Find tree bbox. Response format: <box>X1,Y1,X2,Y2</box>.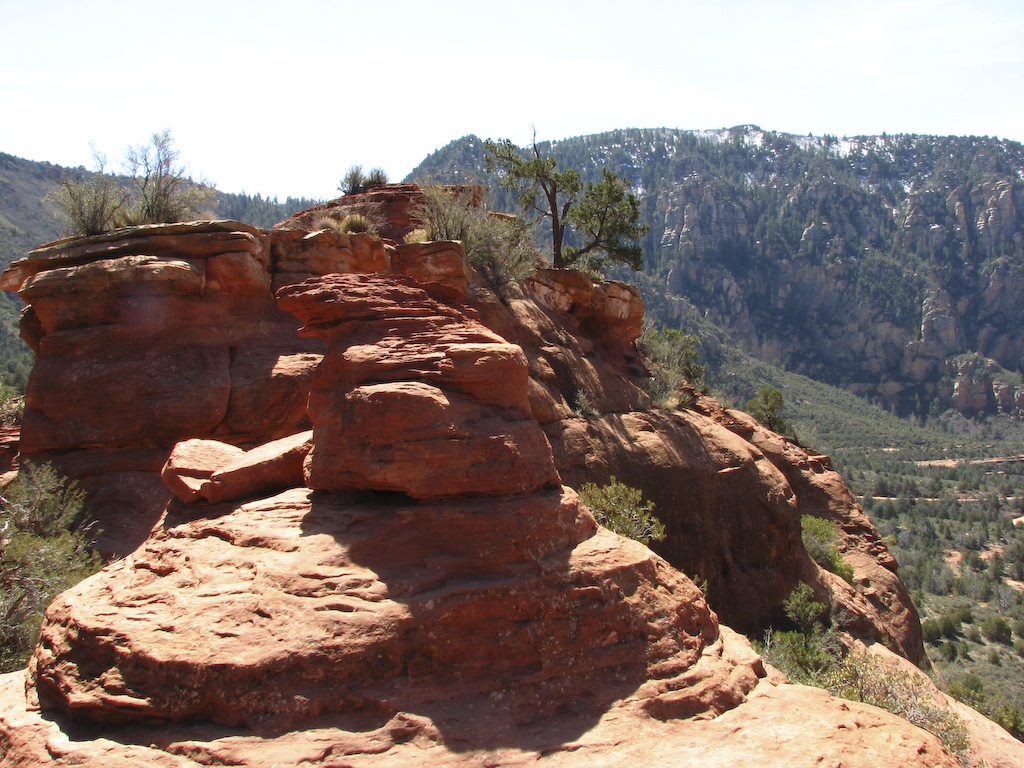
<box>371,164,389,181</box>.
